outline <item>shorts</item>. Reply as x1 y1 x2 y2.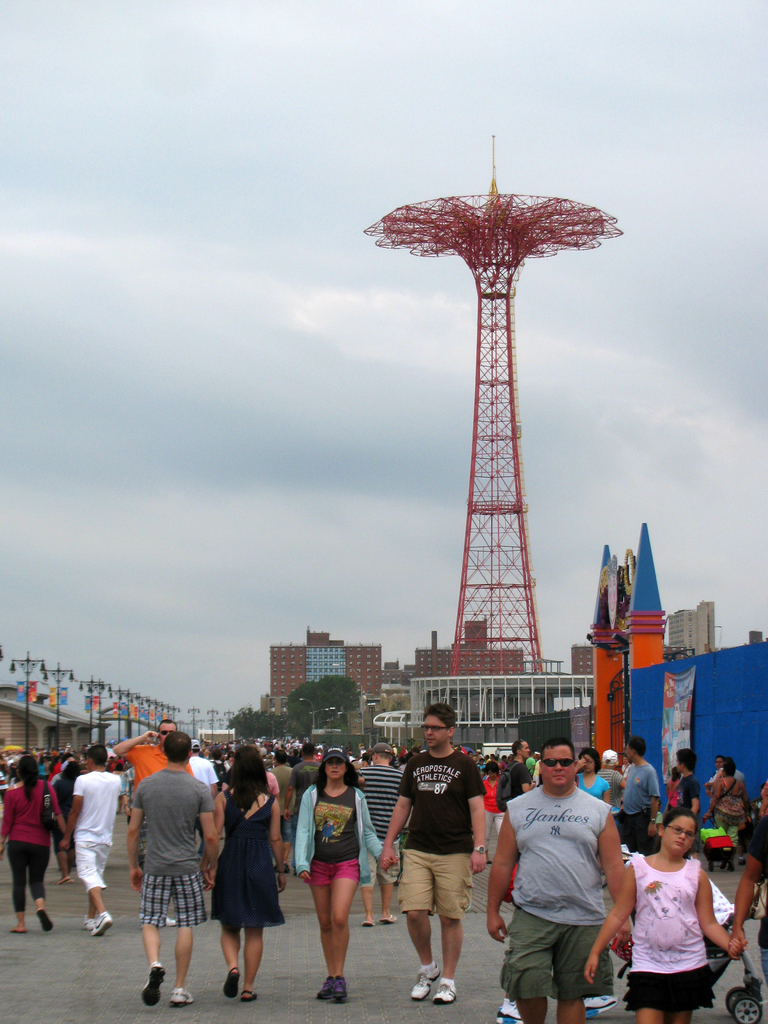
364 836 397 889.
